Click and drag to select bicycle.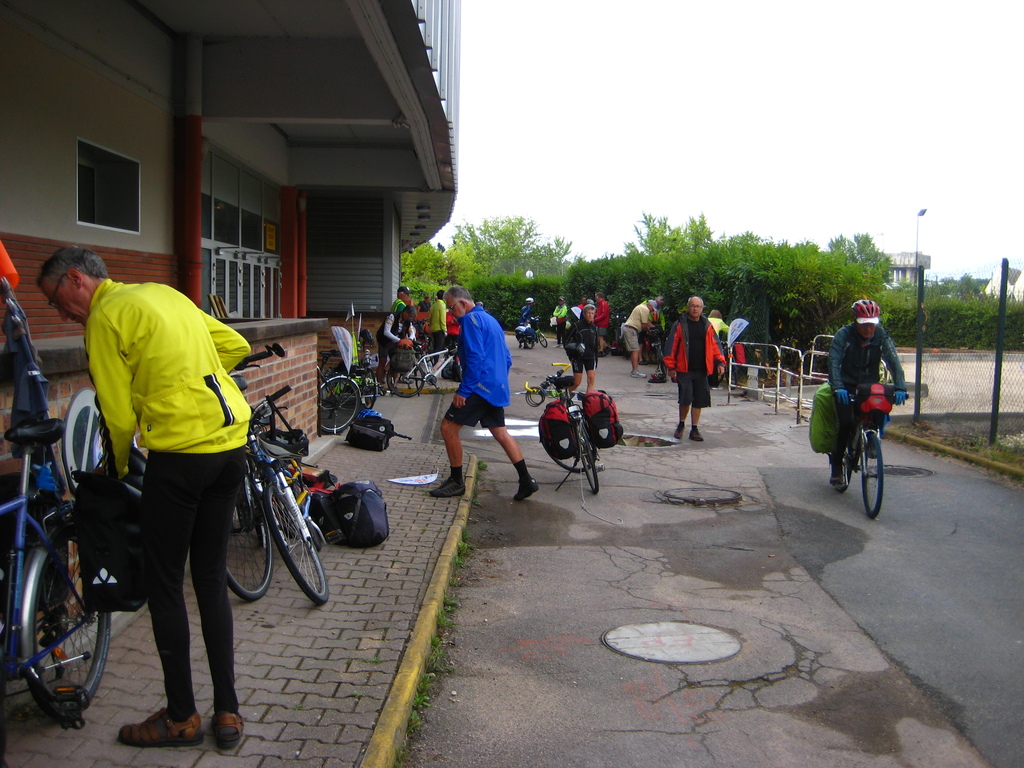
Selection: 826,385,900,518.
